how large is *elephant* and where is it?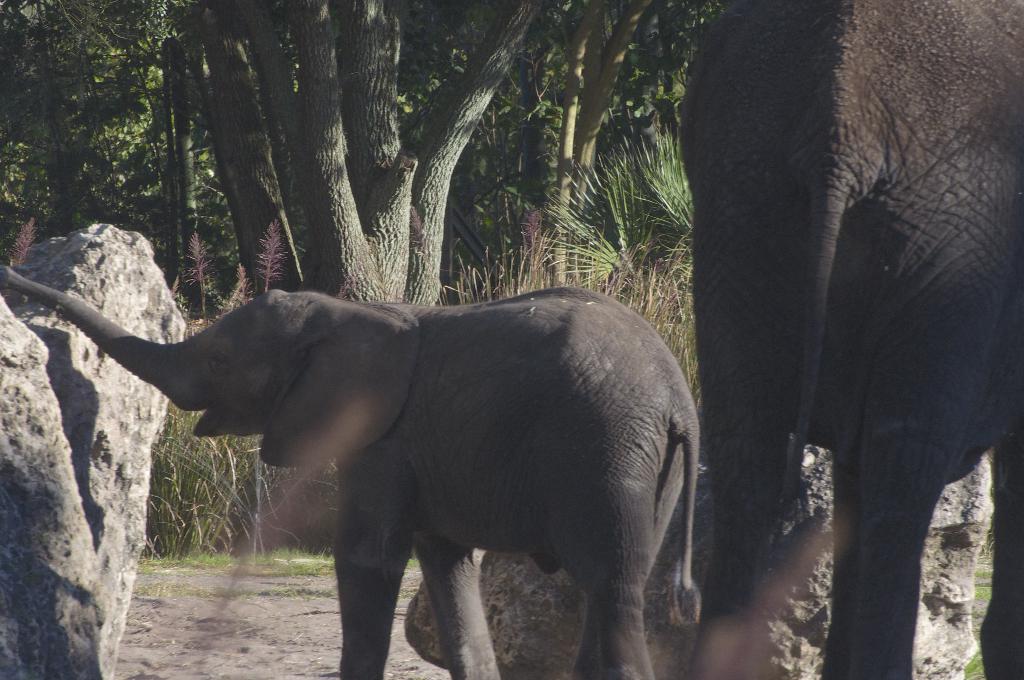
Bounding box: x1=58 y1=265 x2=723 y2=679.
